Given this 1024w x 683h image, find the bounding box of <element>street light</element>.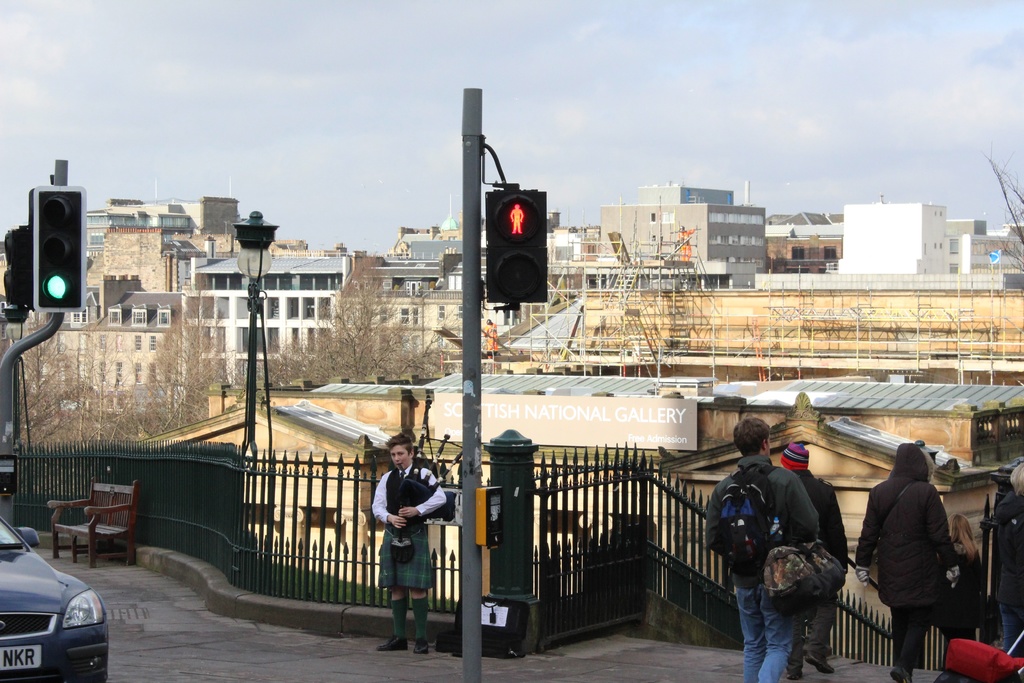
locate(232, 206, 282, 448).
